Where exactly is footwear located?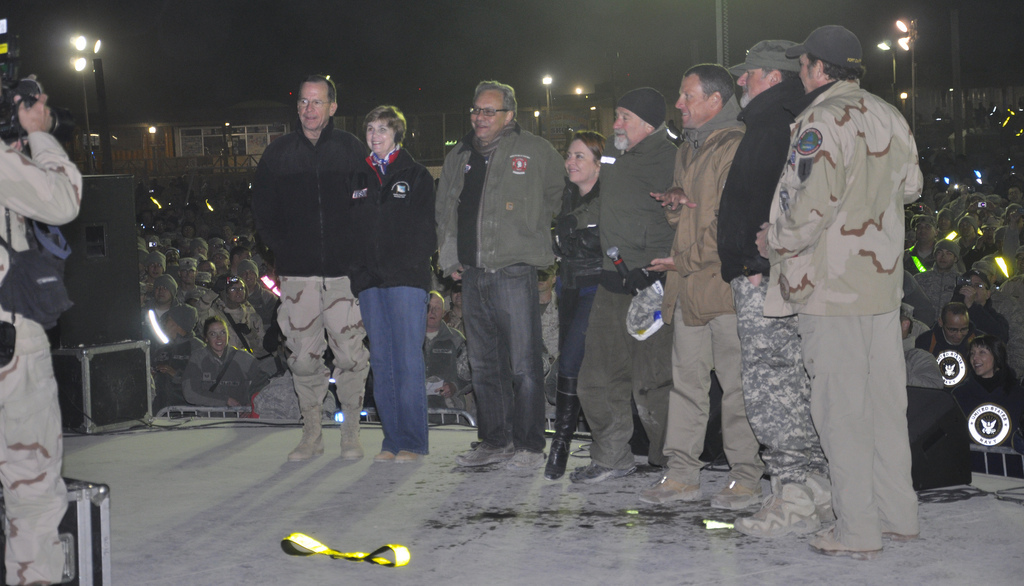
Its bounding box is (706, 479, 769, 508).
